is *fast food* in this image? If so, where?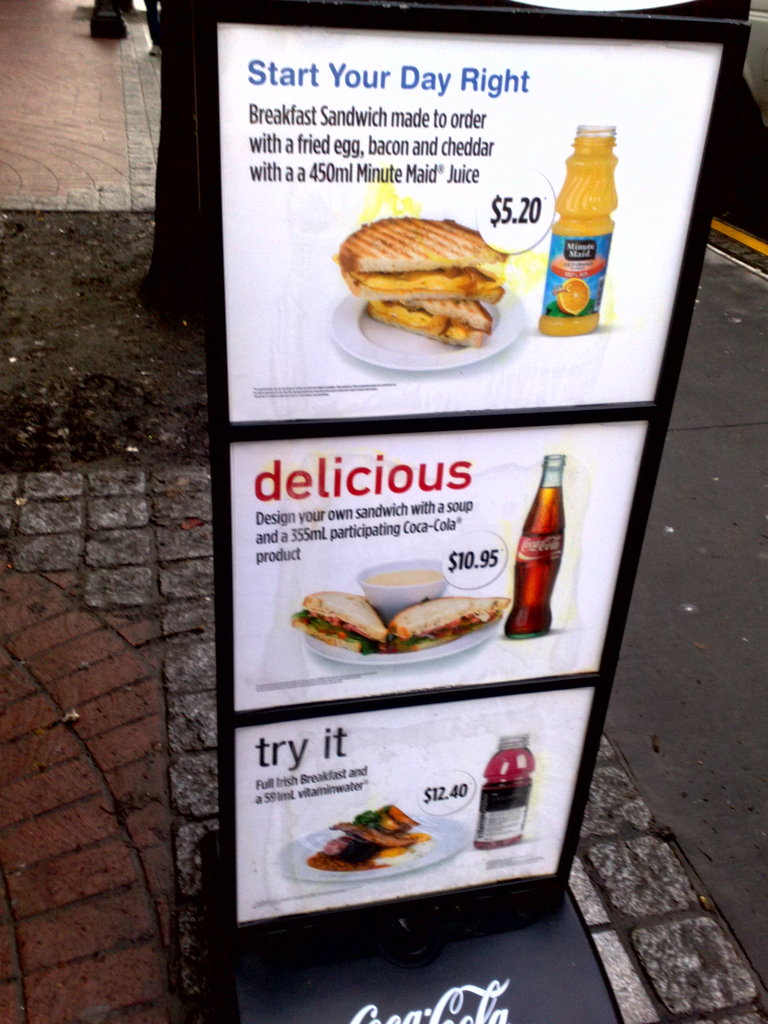
Yes, at 306:803:440:867.
